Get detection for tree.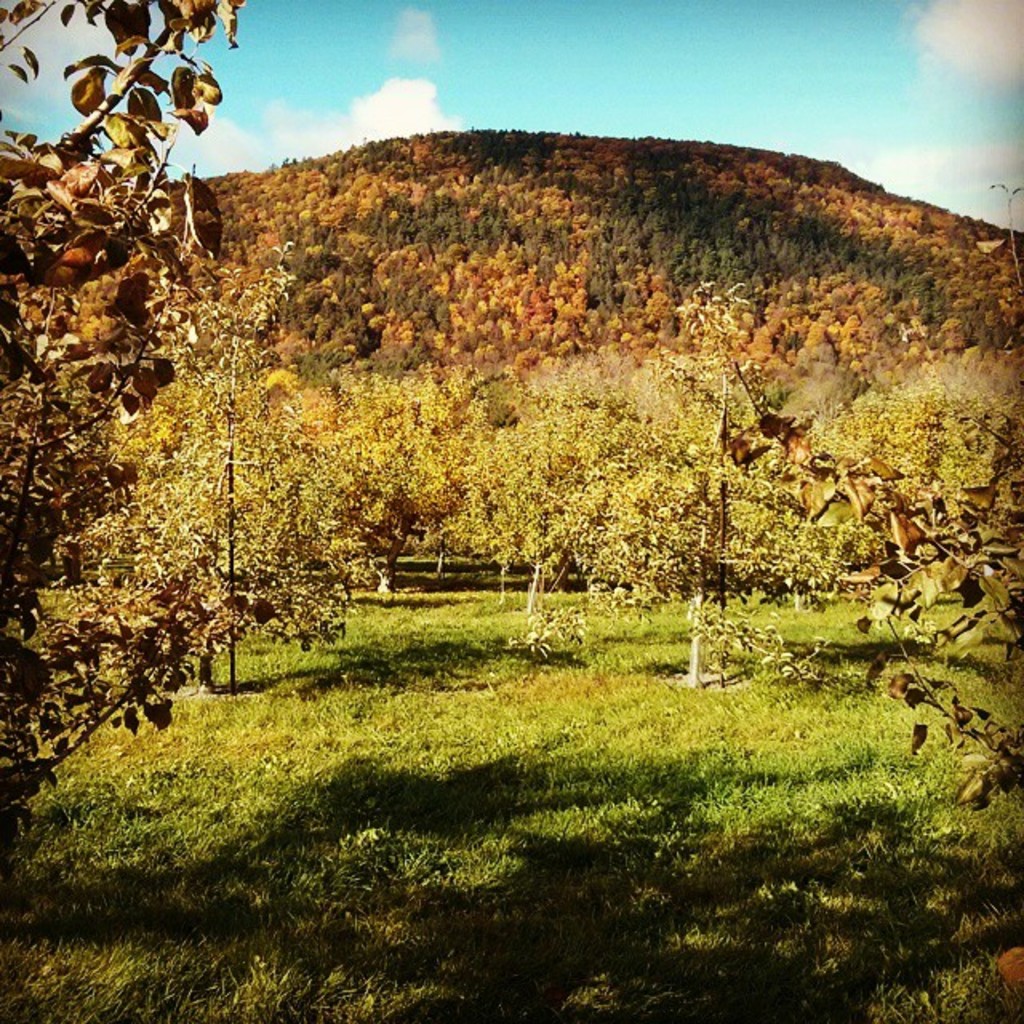
Detection: [x1=816, y1=381, x2=1011, y2=582].
